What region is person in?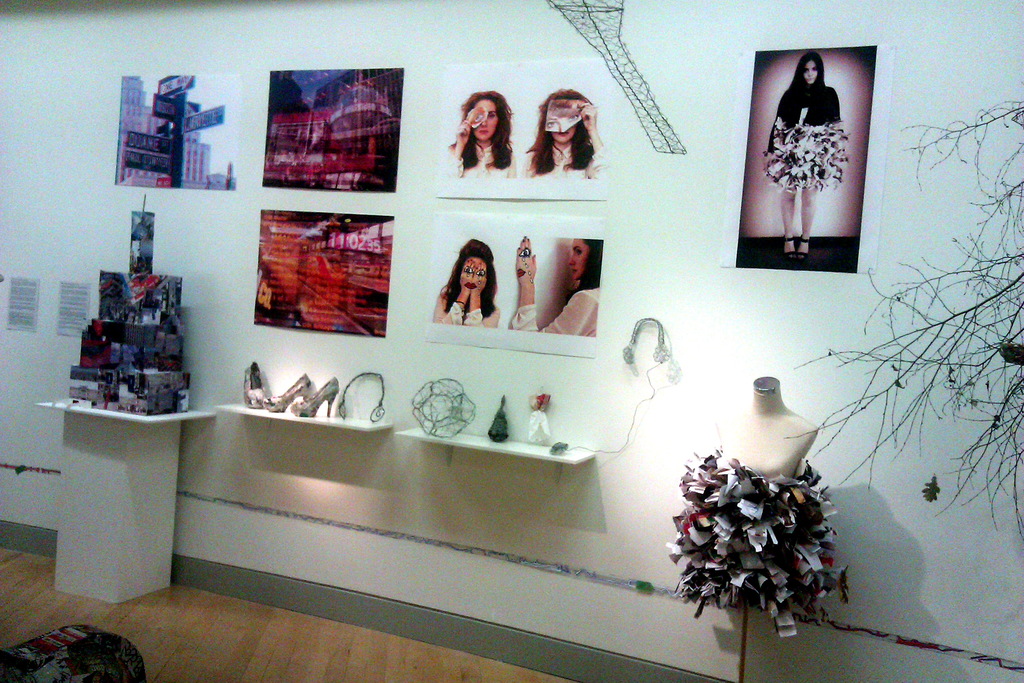
516,86,610,179.
